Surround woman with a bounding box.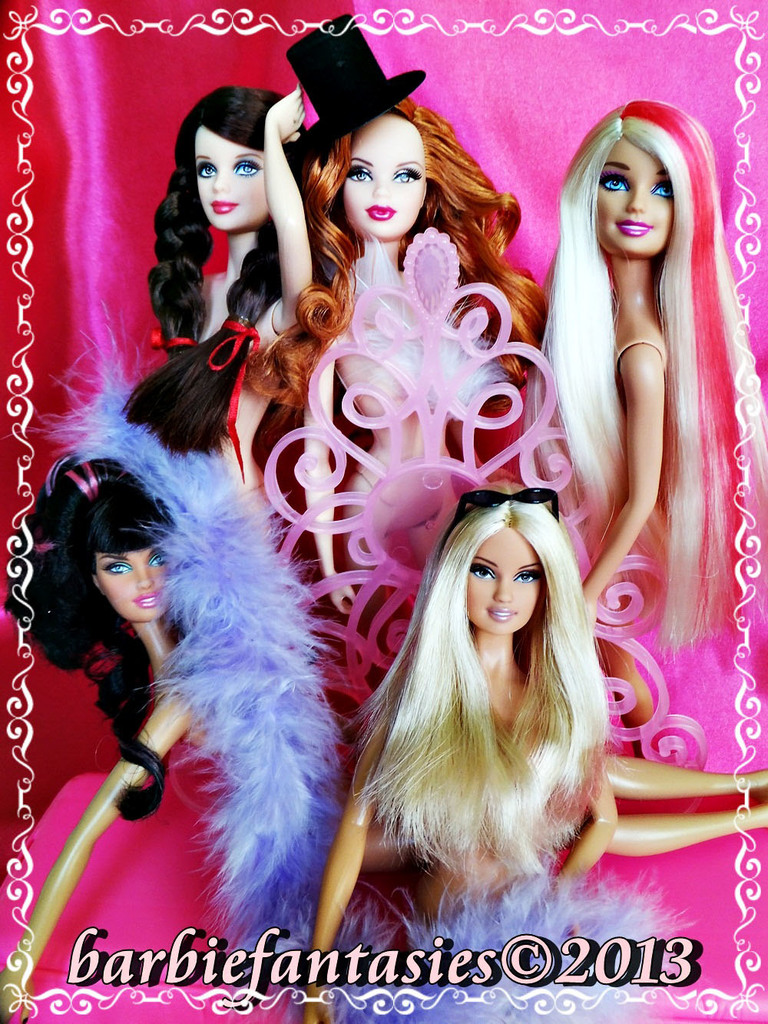
280 8 540 721.
